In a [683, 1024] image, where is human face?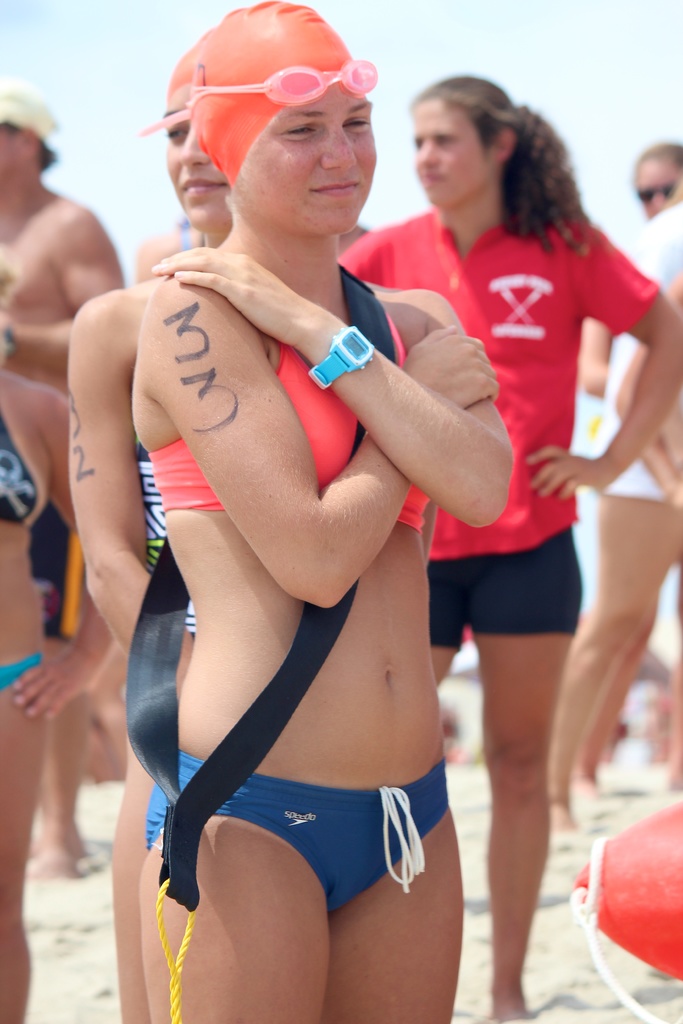
locate(0, 120, 21, 170).
